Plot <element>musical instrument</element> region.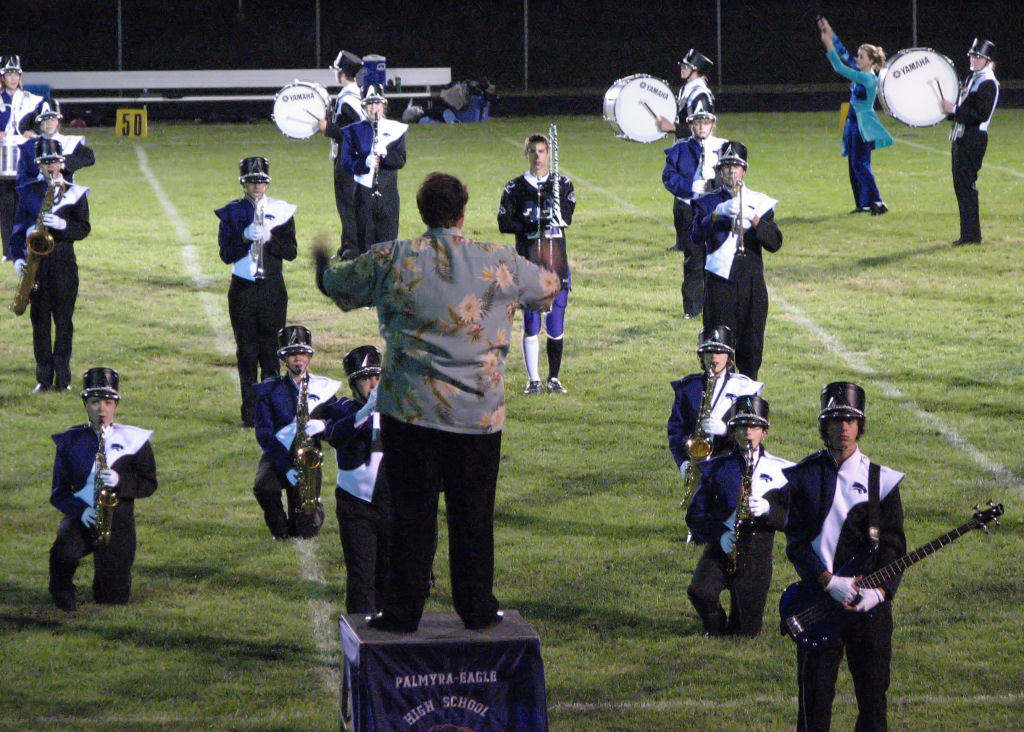
Plotted at {"left": 367, "top": 114, "right": 384, "bottom": 199}.
